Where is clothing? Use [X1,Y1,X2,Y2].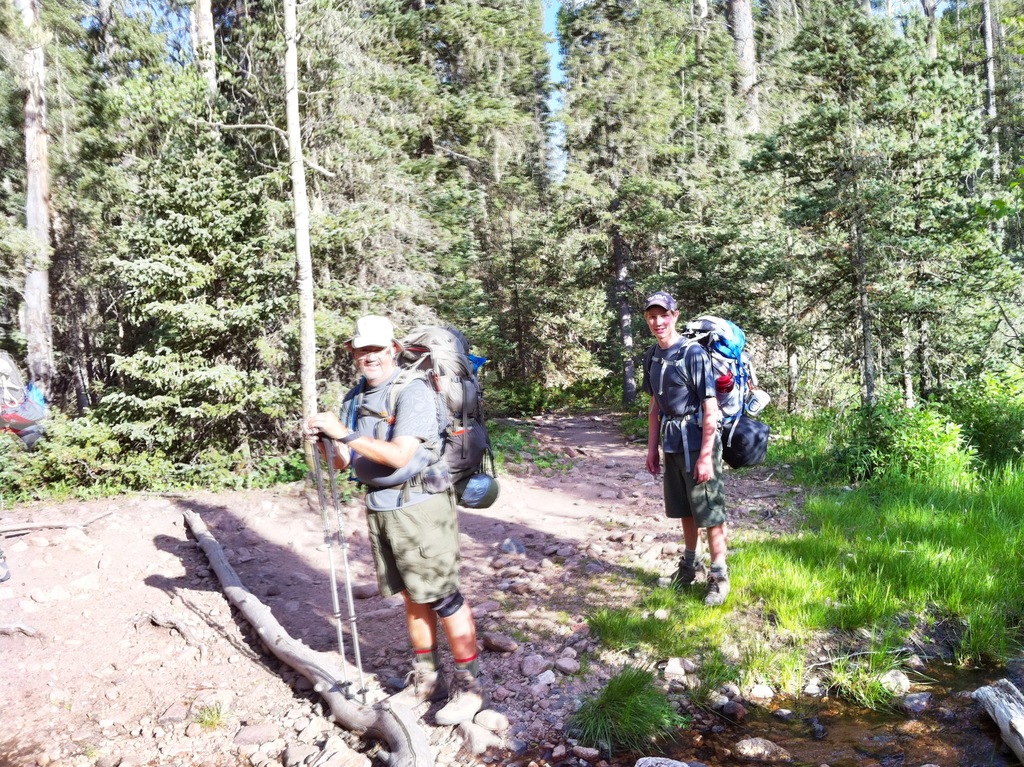
[640,334,719,453].
